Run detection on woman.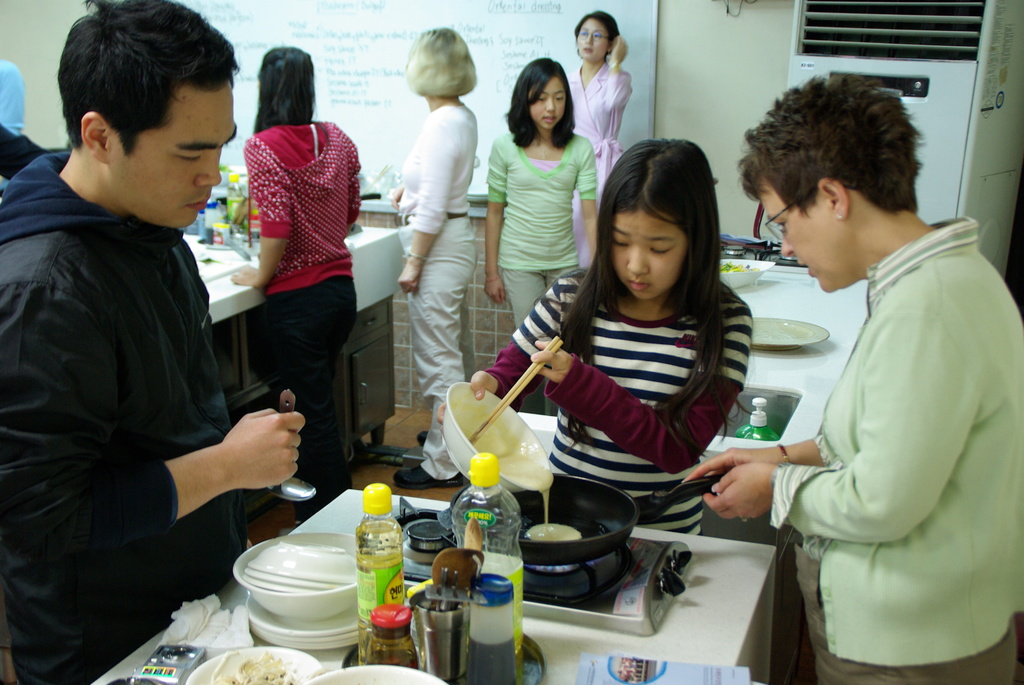
Result: [x1=388, y1=22, x2=492, y2=492].
